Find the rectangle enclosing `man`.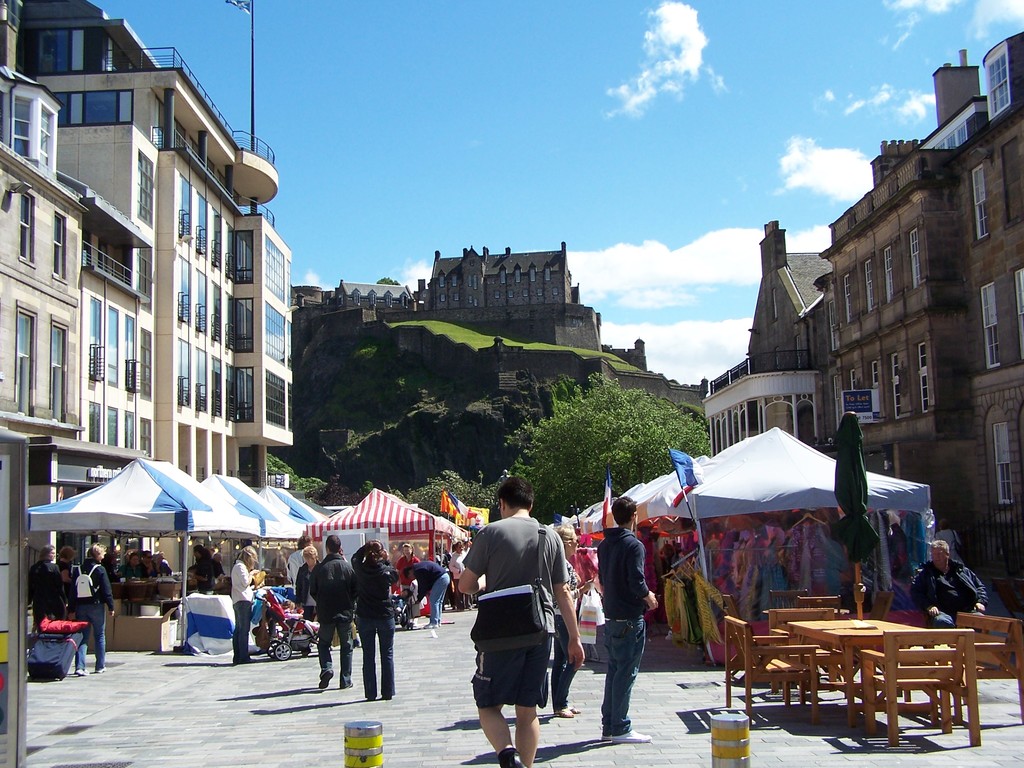
box(186, 542, 220, 603).
